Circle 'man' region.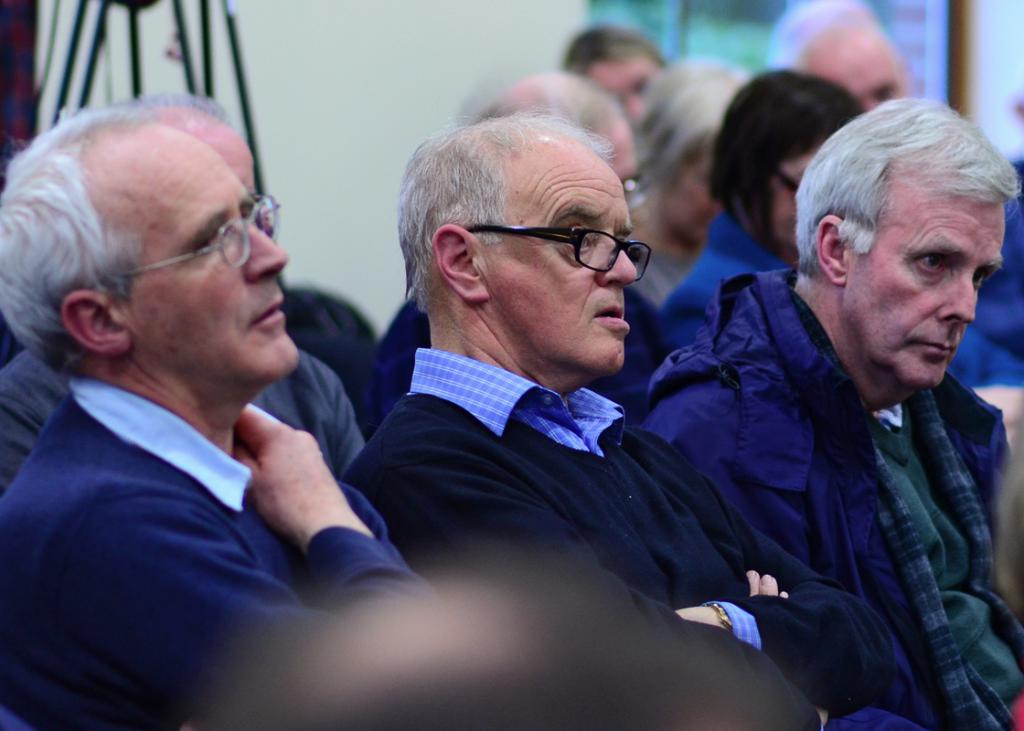
Region: {"left": 756, "top": 0, "right": 1023, "bottom": 341}.
